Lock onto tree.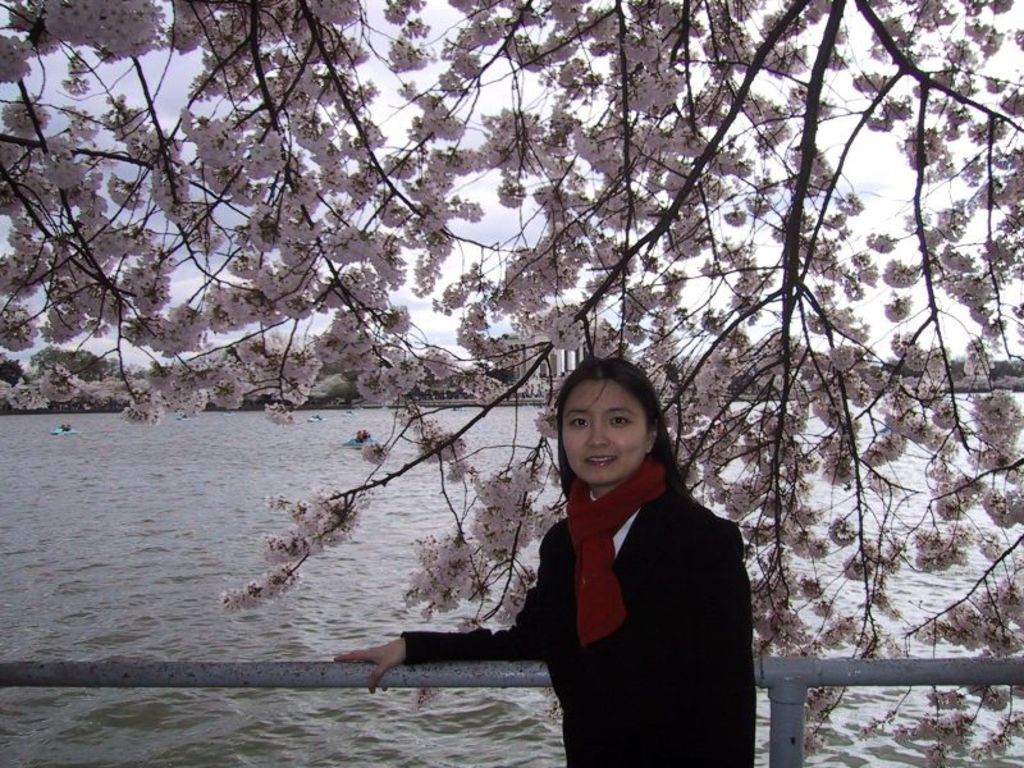
Locked: pyautogui.locateOnScreen(59, 20, 998, 727).
